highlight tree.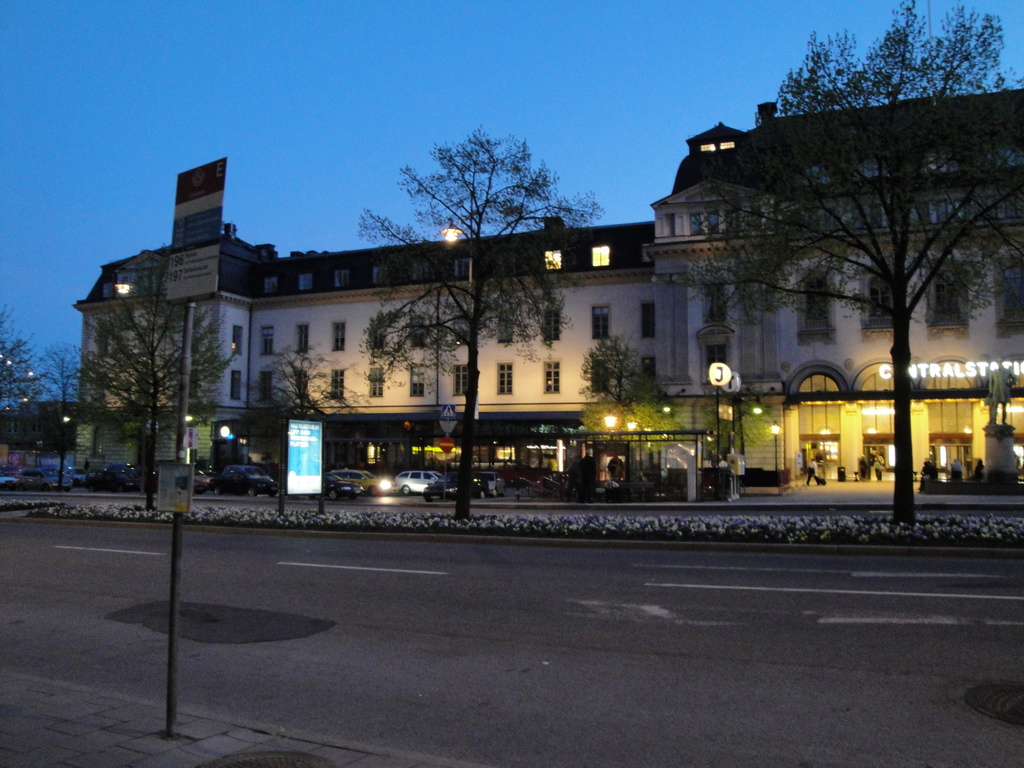
Highlighted region: crop(243, 344, 367, 429).
